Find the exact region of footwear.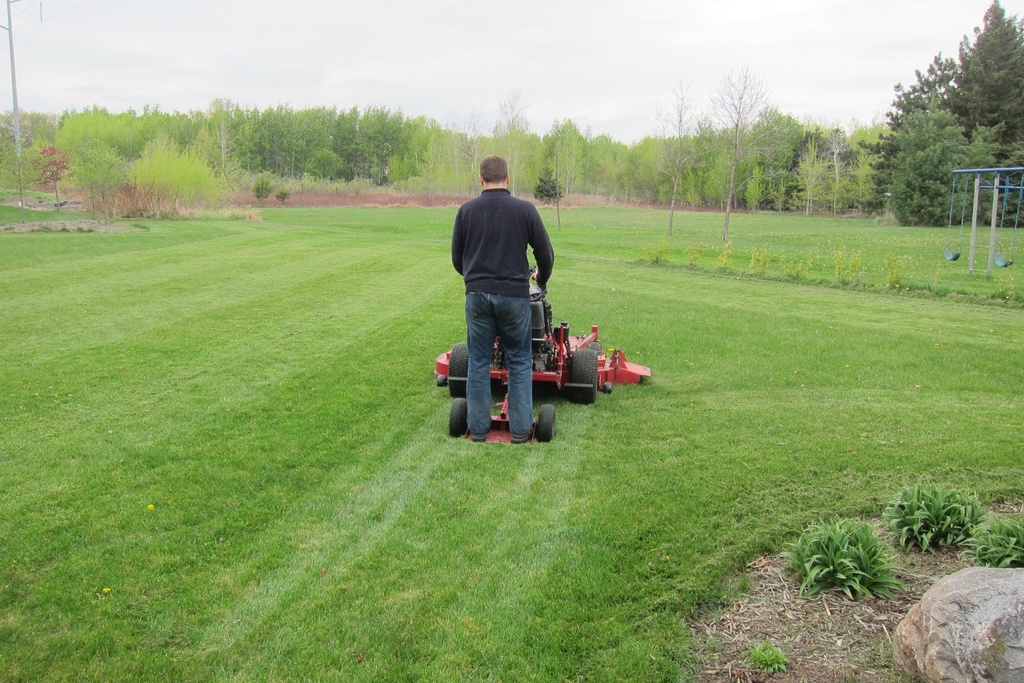
Exact region: {"left": 512, "top": 419, "right": 533, "bottom": 444}.
